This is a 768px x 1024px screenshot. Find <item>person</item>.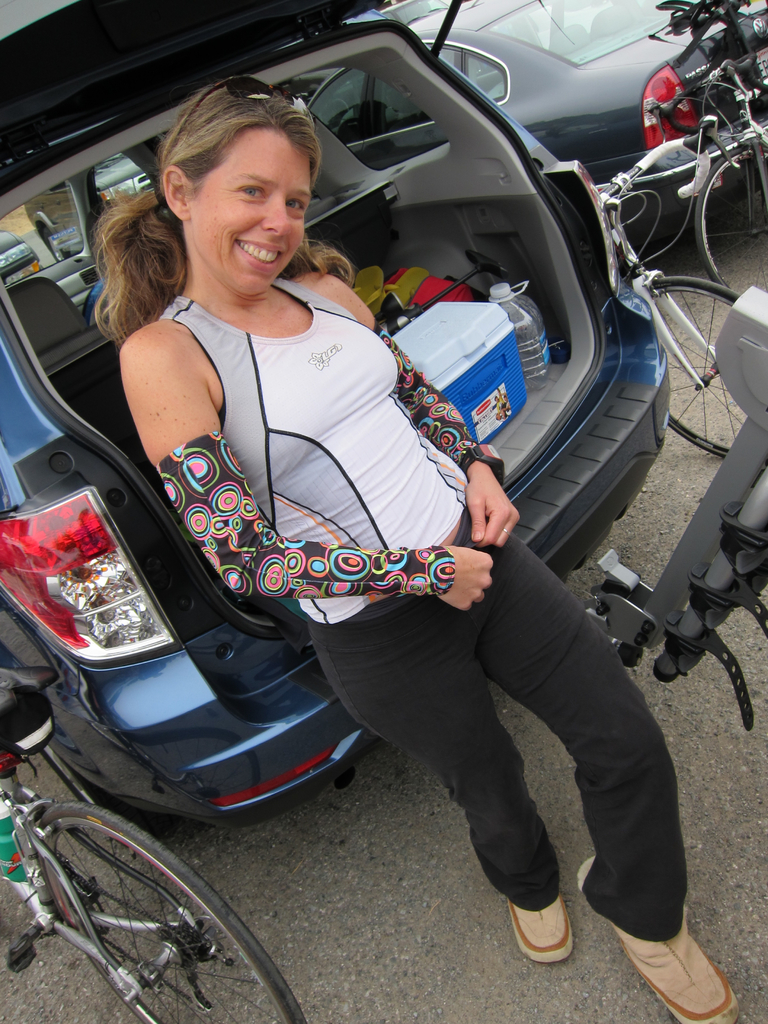
Bounding box: select_region(159, 31, 631, 934).
